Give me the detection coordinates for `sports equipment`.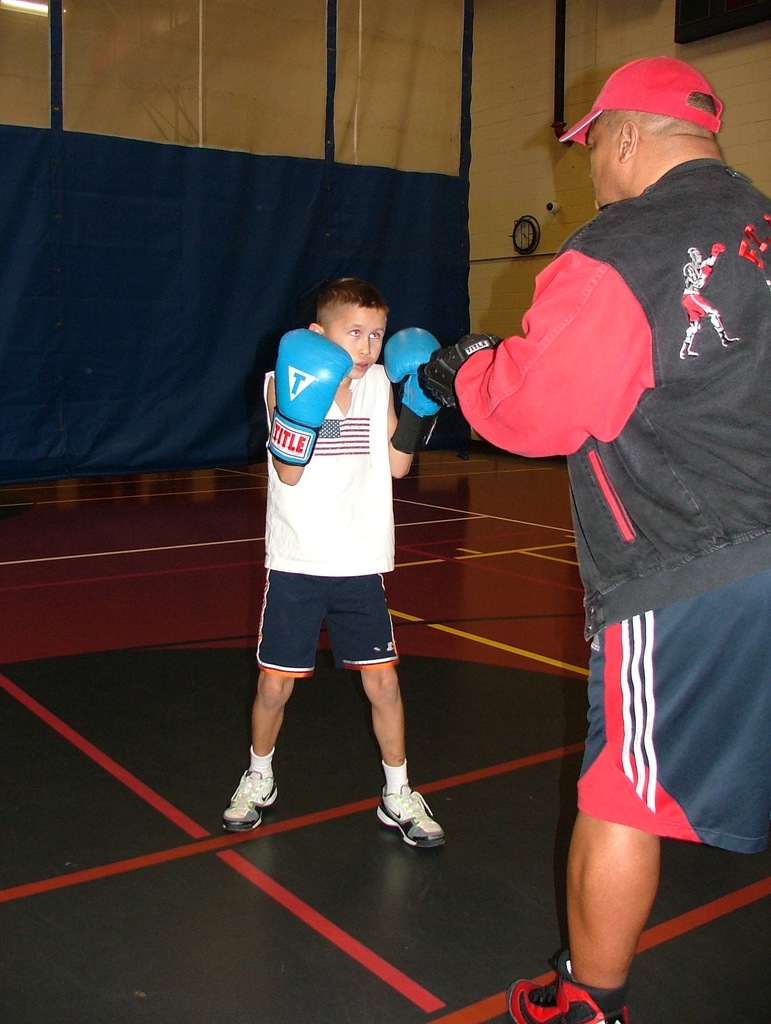
(416, 330, 502, 442).
